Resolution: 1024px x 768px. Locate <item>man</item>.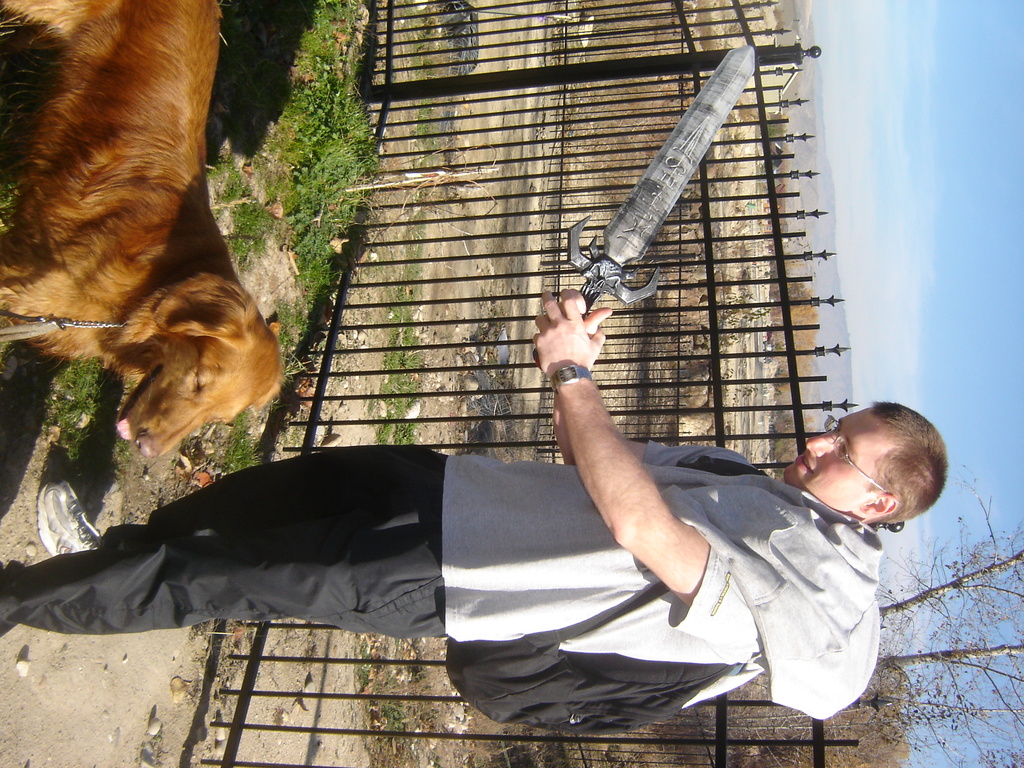
<bbox>0, 373, 968, 721</bbox>.
